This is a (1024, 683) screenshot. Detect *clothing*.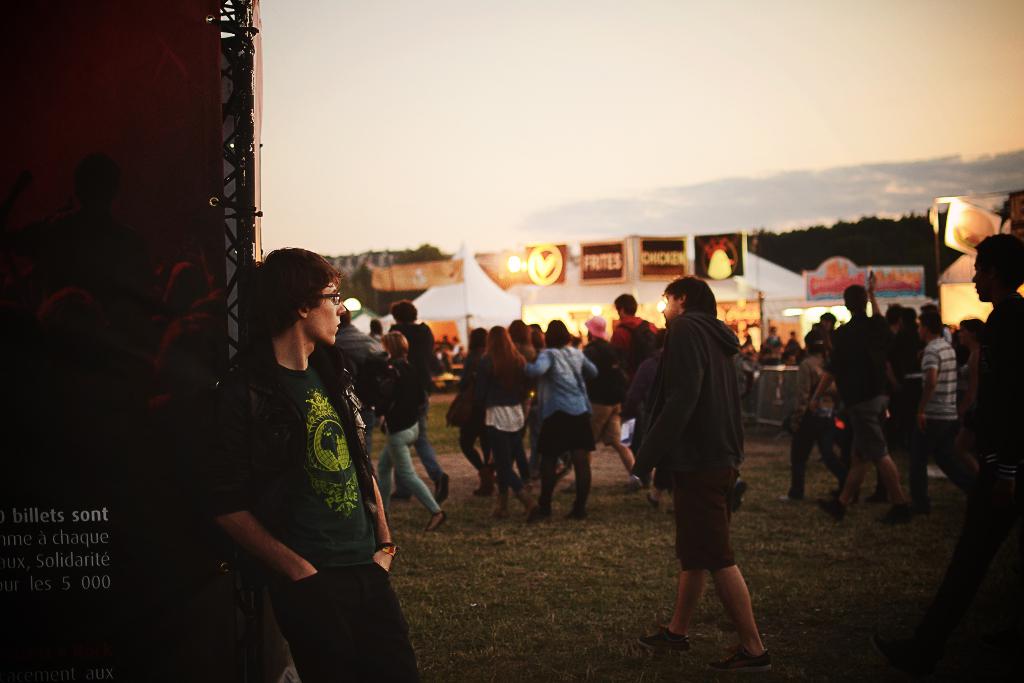
crop(385, 318, 452, 481).
